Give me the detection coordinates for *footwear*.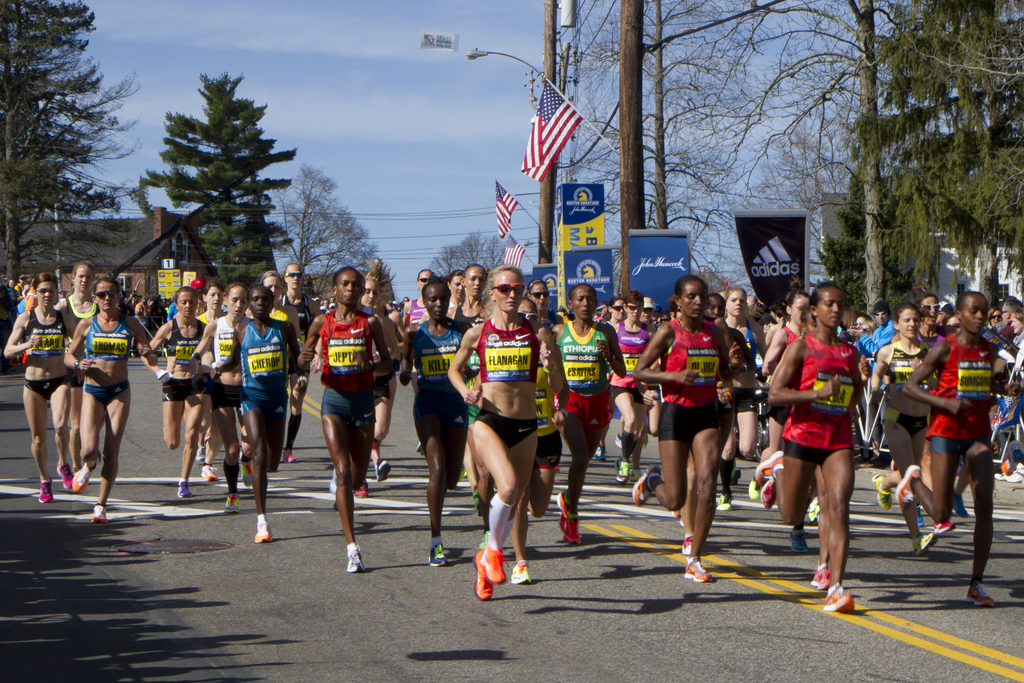
l=756, t=452, r=783, b=475.
